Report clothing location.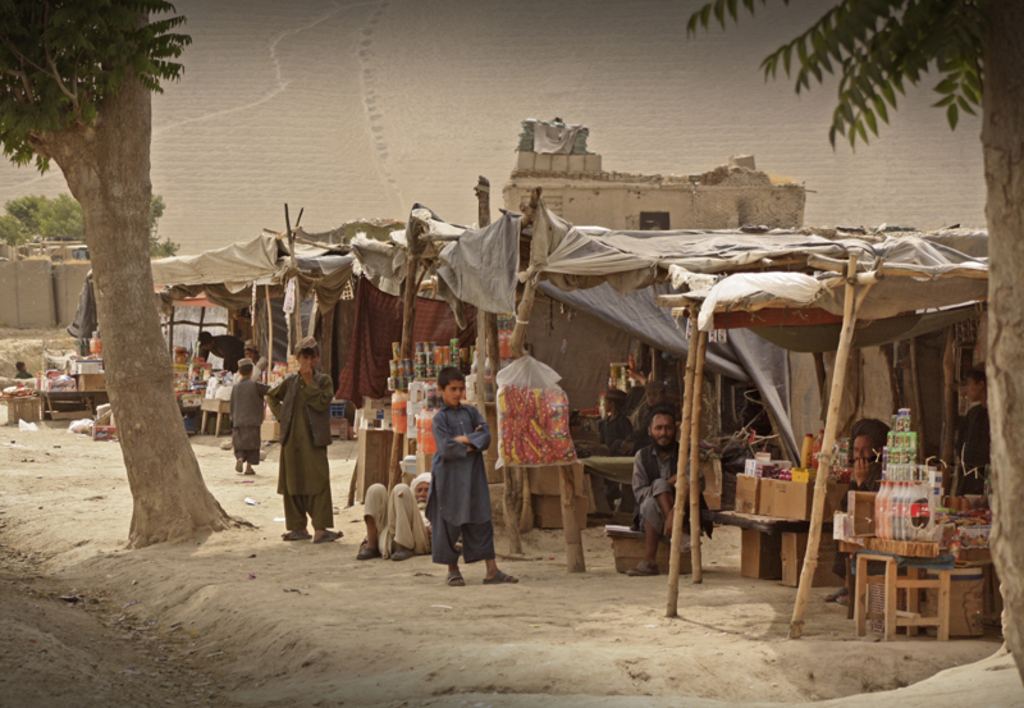
Report: rect(426, 402, 497, 563).
